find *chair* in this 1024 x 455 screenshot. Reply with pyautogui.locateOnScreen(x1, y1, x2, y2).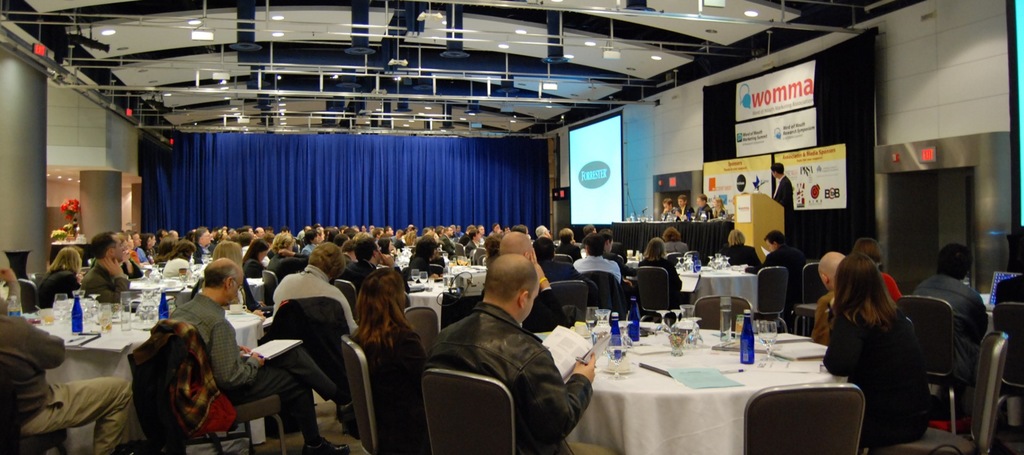
pyautogui.locateOnScreen(257, 269, 285, 306).
